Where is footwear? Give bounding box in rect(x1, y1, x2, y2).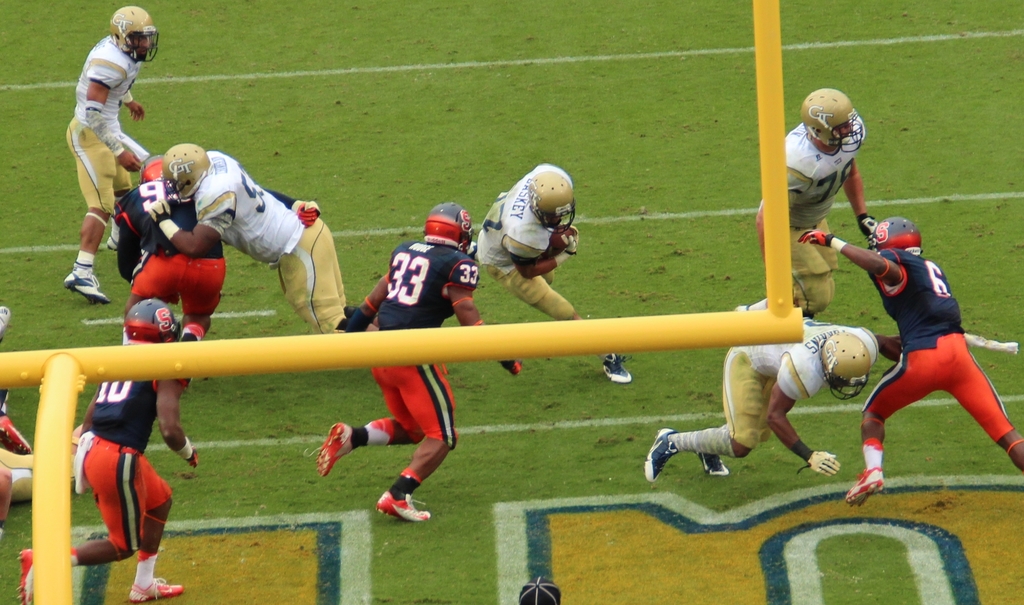
rect(64, 267, 111, 306).
